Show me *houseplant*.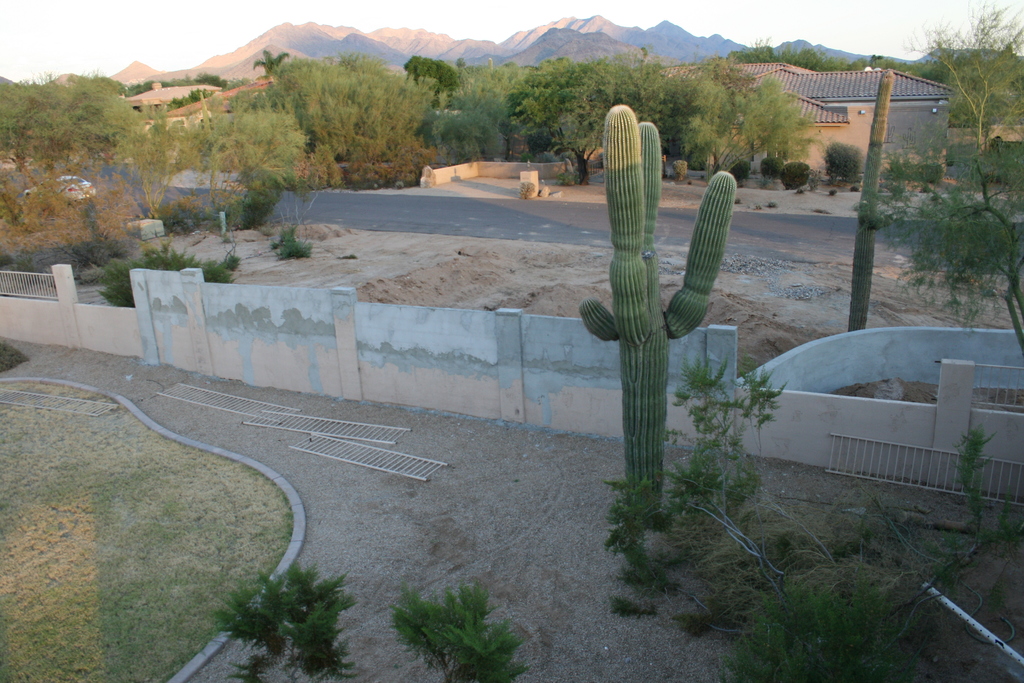
*houseplant* is here: [216,562,340,682].
